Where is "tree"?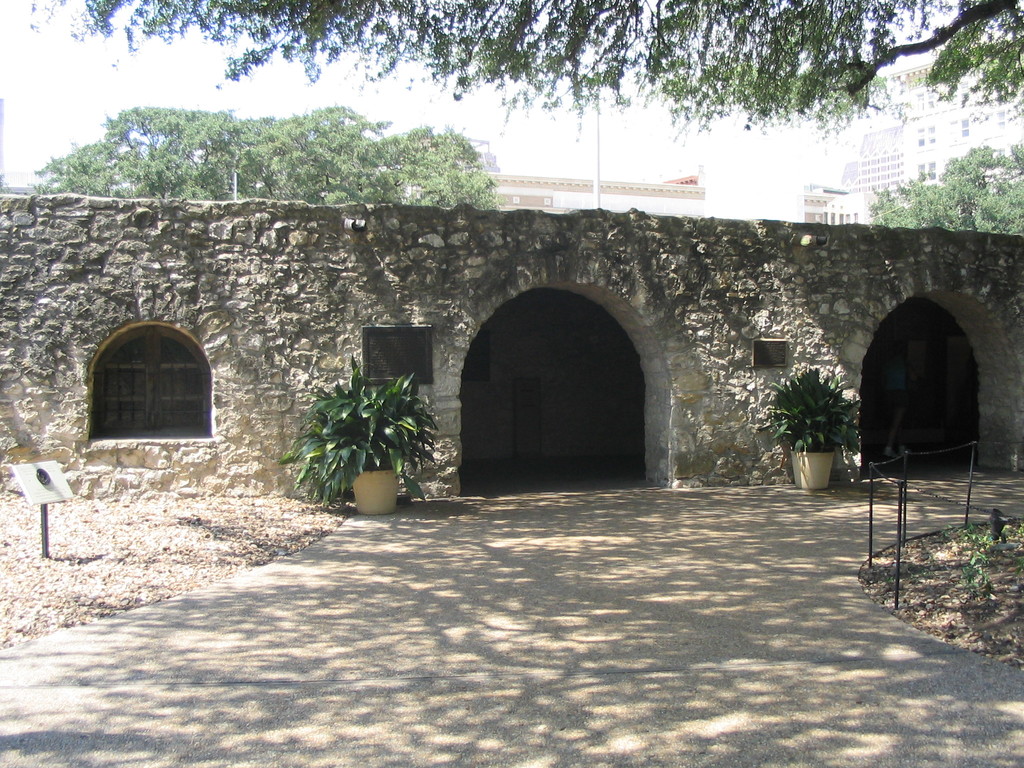
[x1=19, y1=0, x2=1023, y2=161].
